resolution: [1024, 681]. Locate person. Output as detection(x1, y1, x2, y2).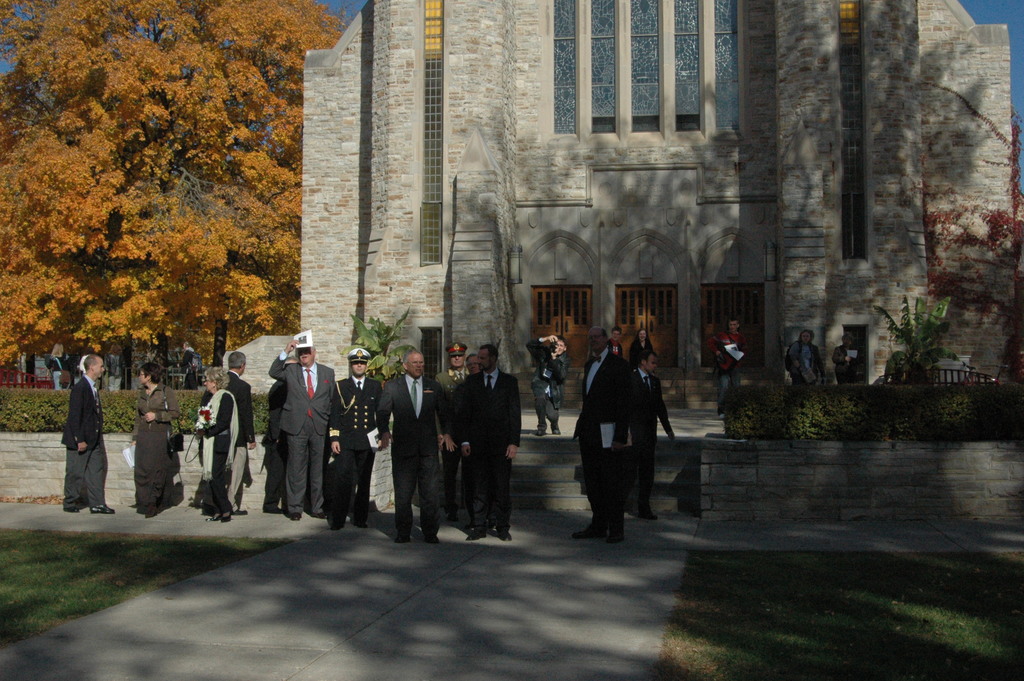
detection(786, 329, 815, 382).
